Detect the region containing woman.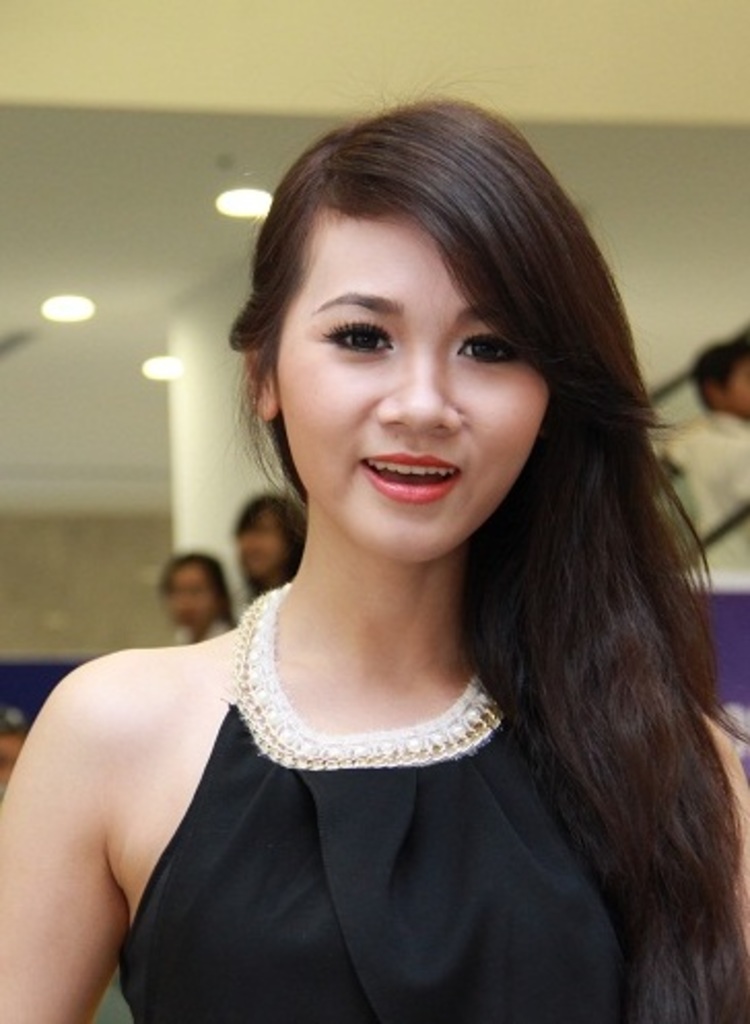
detection(0, 58, 748, 1022).
